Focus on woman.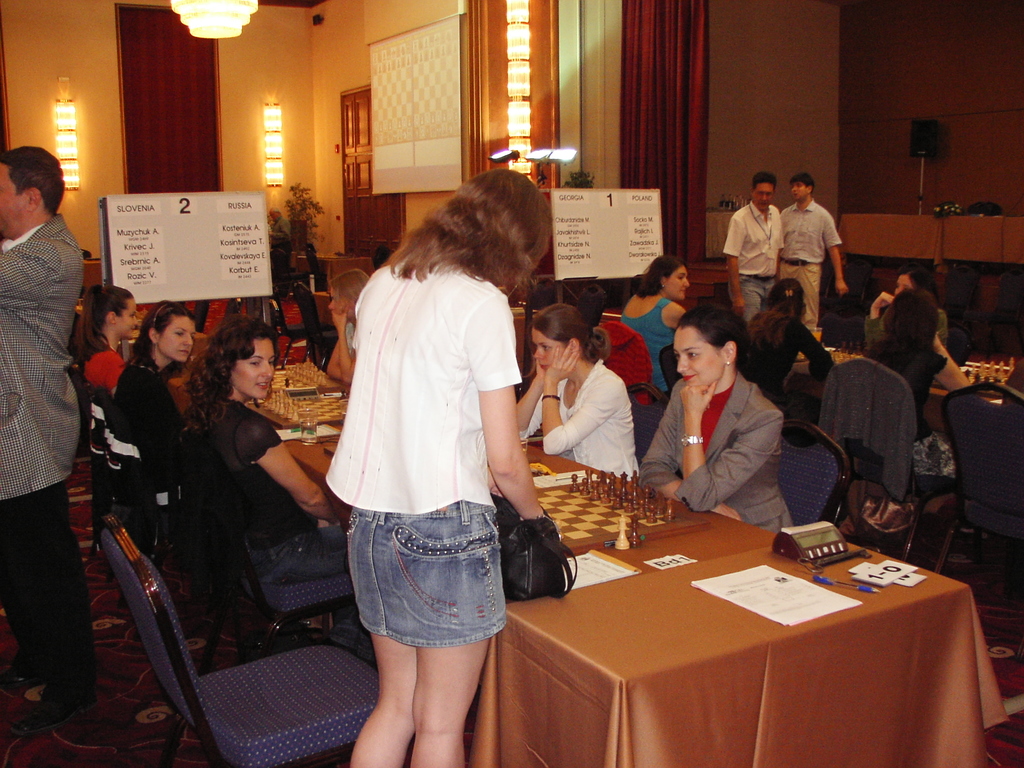
Focused at box=[614, 253, 690, 390].
